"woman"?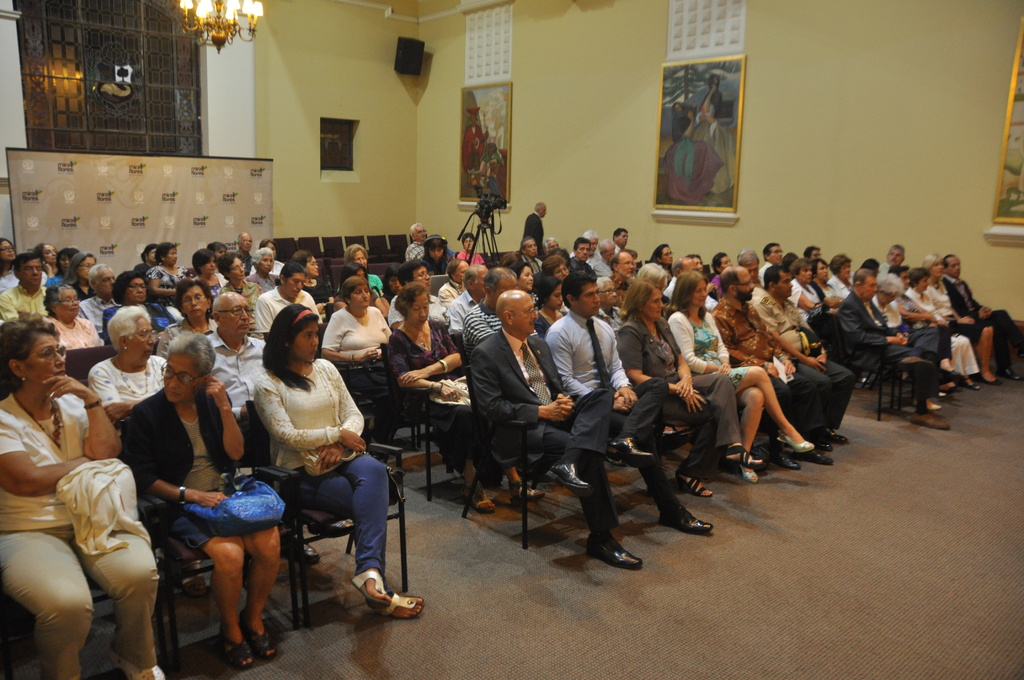
(102,273,167,337)
